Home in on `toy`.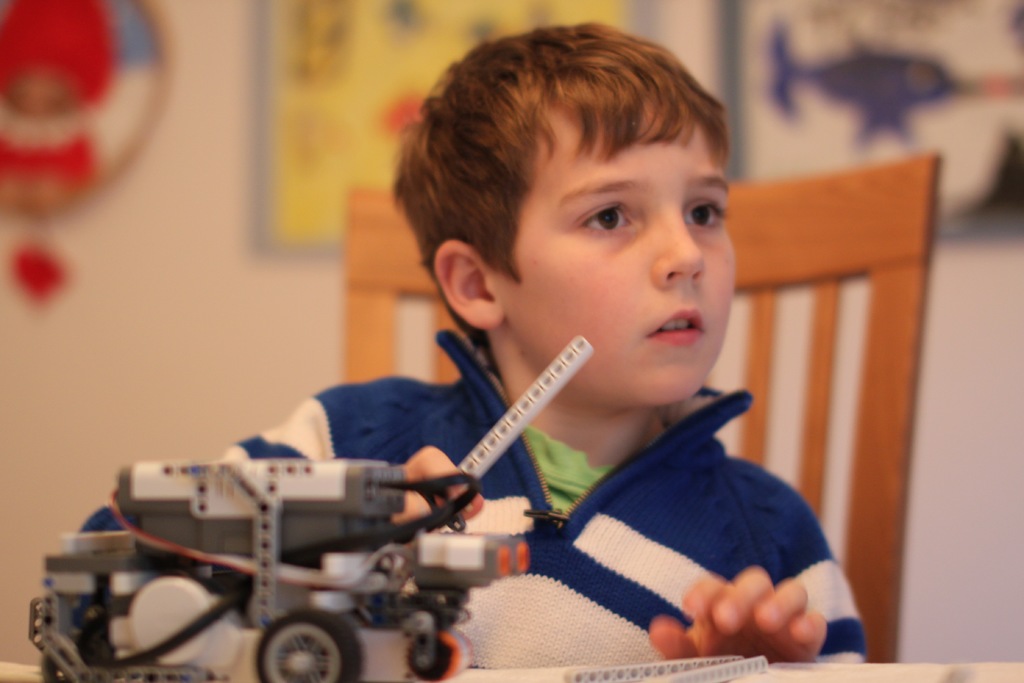
Homed in at (left=56, top=416, right=587, bottom=682).
